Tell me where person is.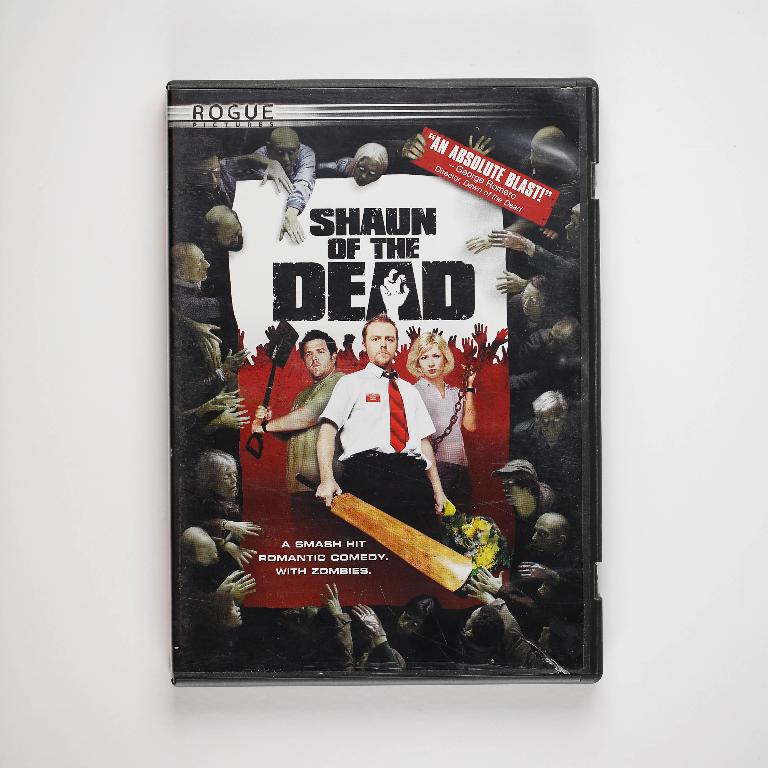
person is at box(310, 321, 456, 544).
